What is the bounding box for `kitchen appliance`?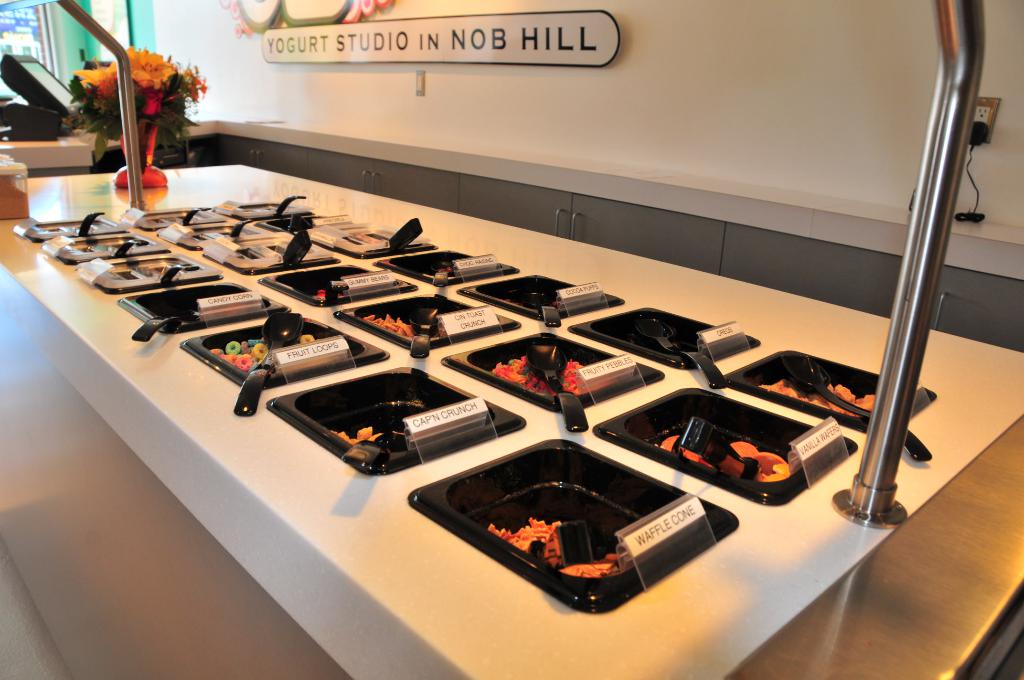
bbox=[575, 307, 743, 371].
